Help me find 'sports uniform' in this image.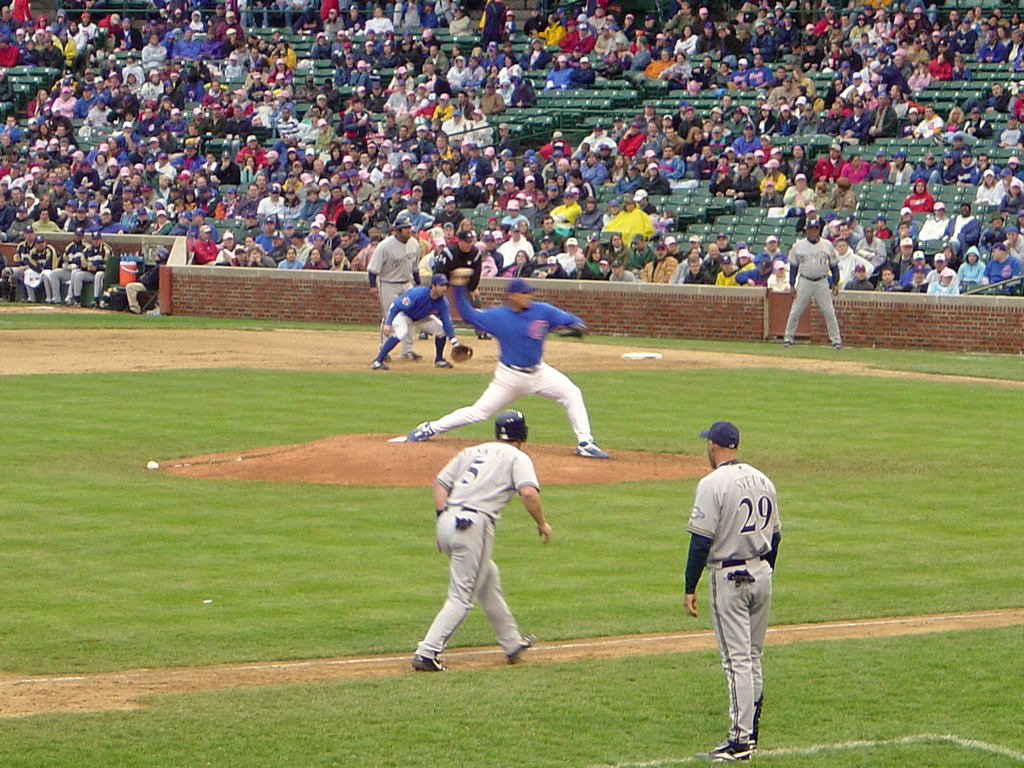
Found it: (x1=423, y1=396, x2=542, y2=679).
